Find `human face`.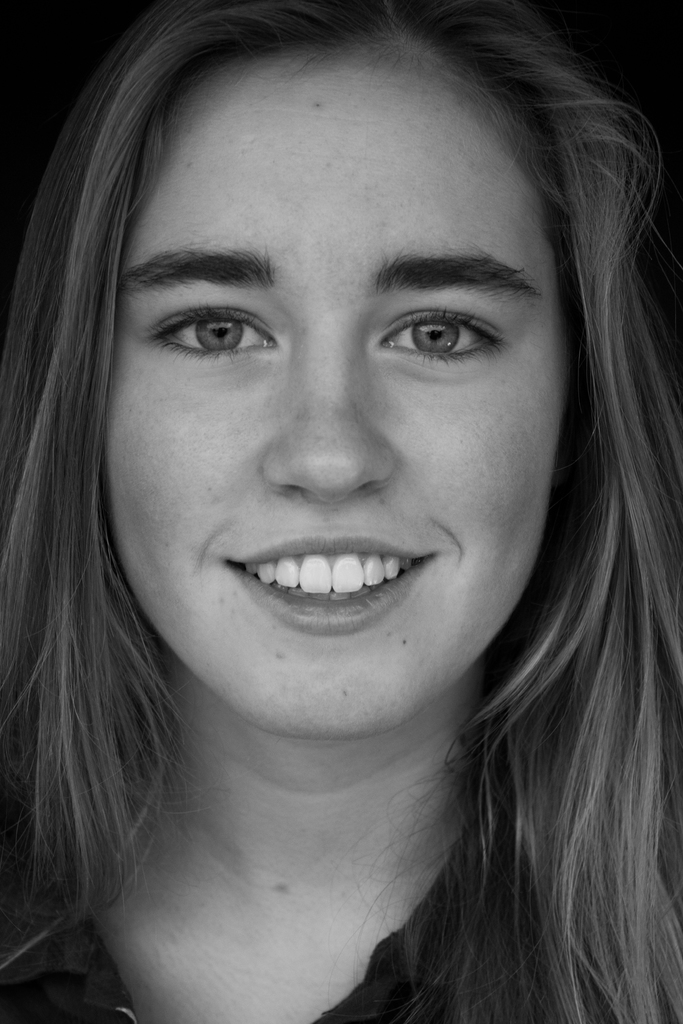
100,63,559,720.
